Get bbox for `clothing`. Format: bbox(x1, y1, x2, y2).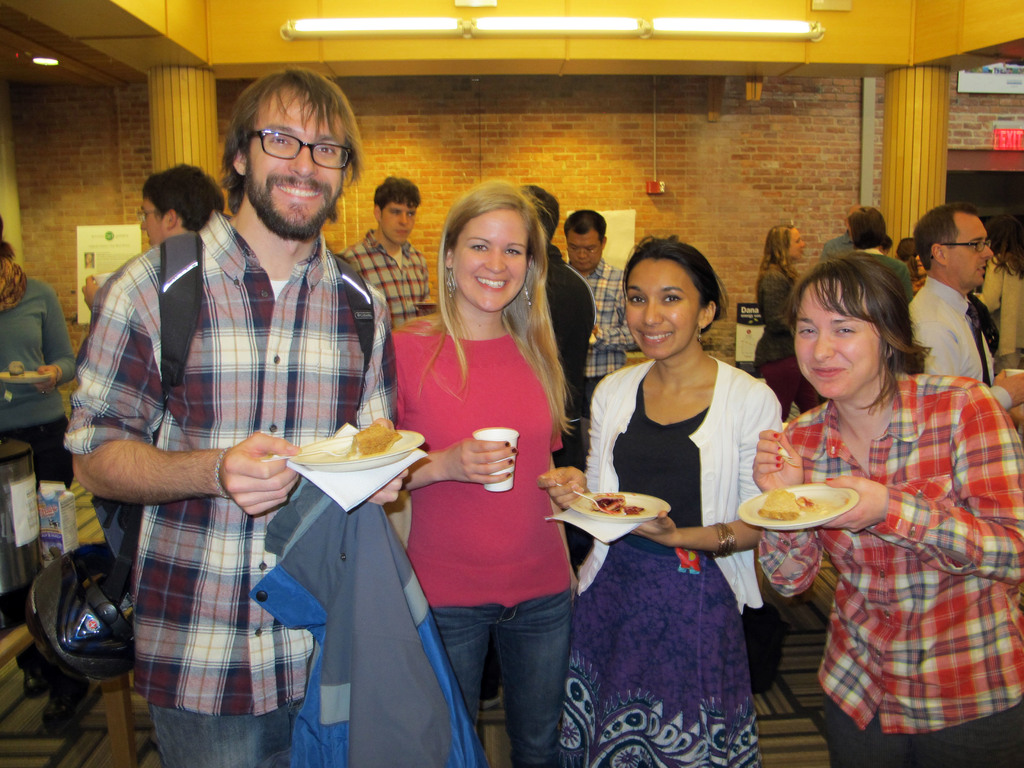
bbox(746, 264, 823, 410).
